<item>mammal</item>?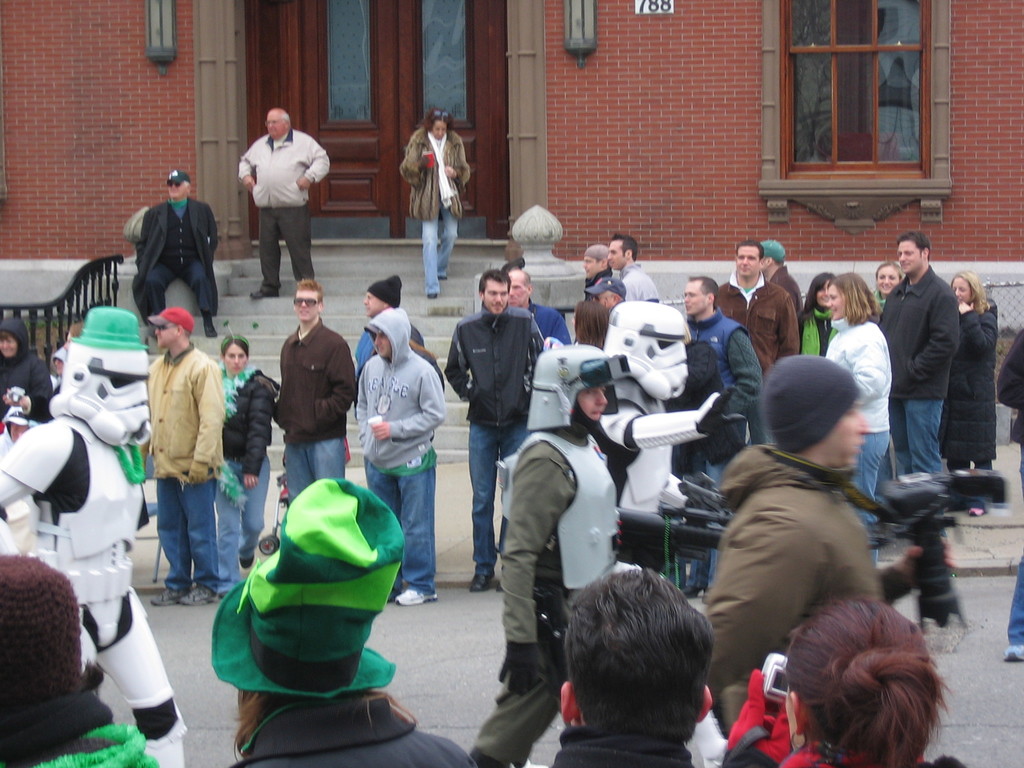
detection(360, 271, 422, 399)
